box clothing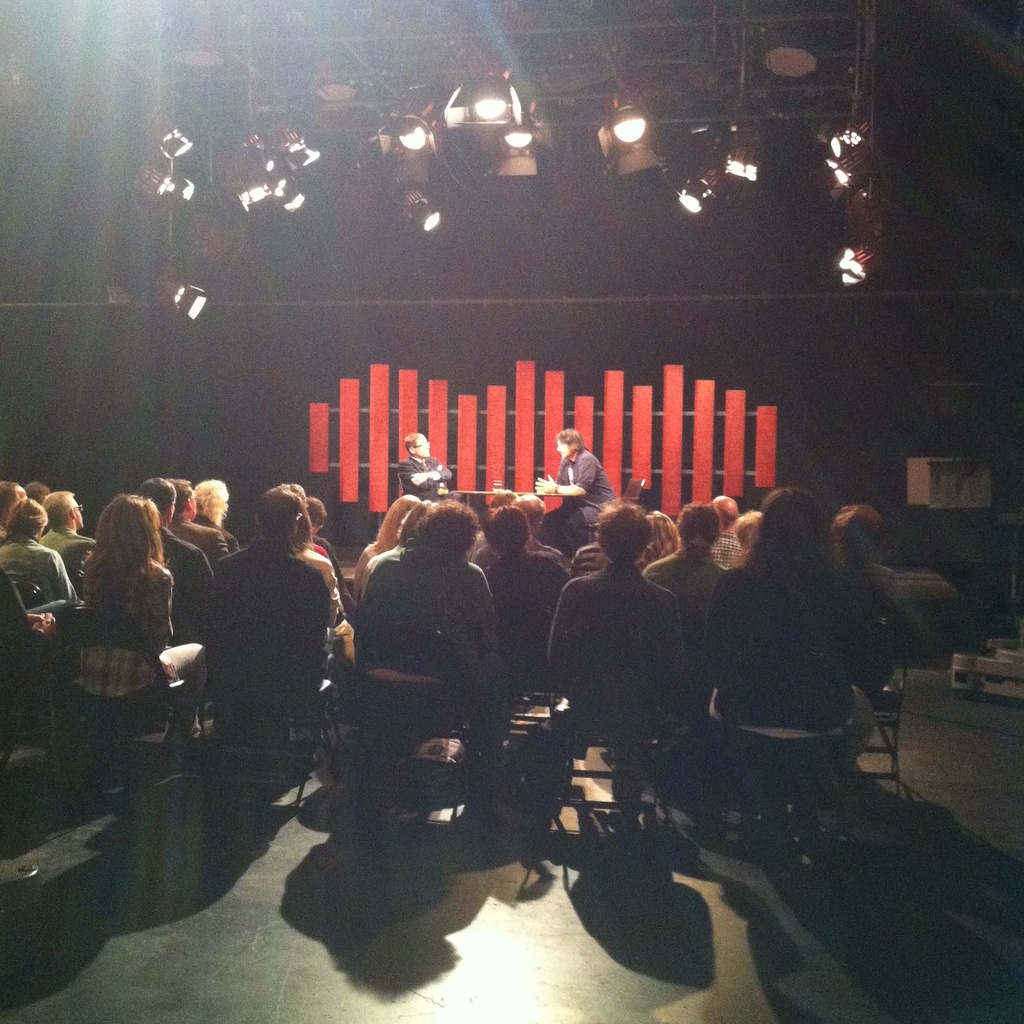
(543,564,678,772)
